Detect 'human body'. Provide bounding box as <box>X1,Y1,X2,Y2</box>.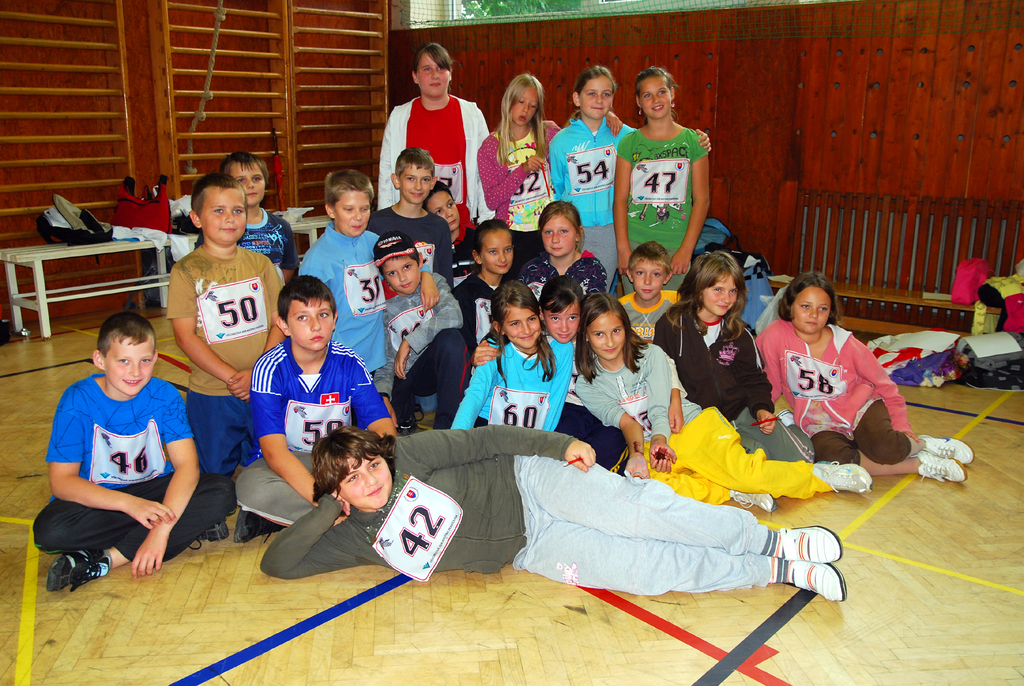
<box>527,243,604,311</box>.
